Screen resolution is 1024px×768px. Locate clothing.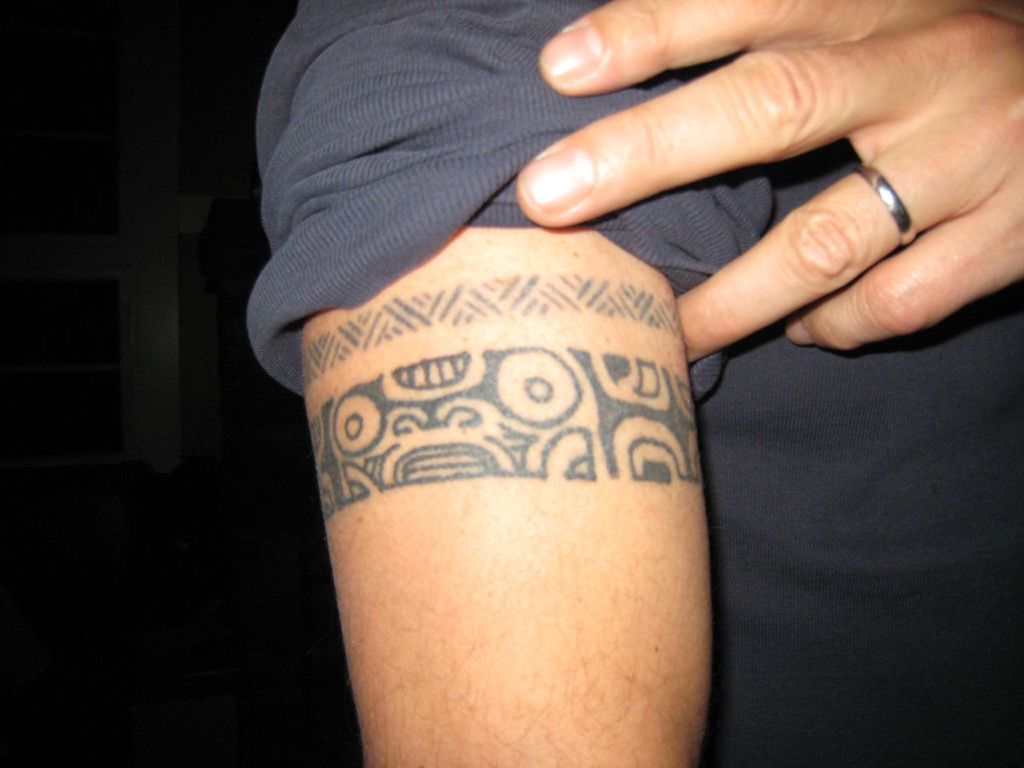
x1=206, y1=0, x2=1003, y2=767.
